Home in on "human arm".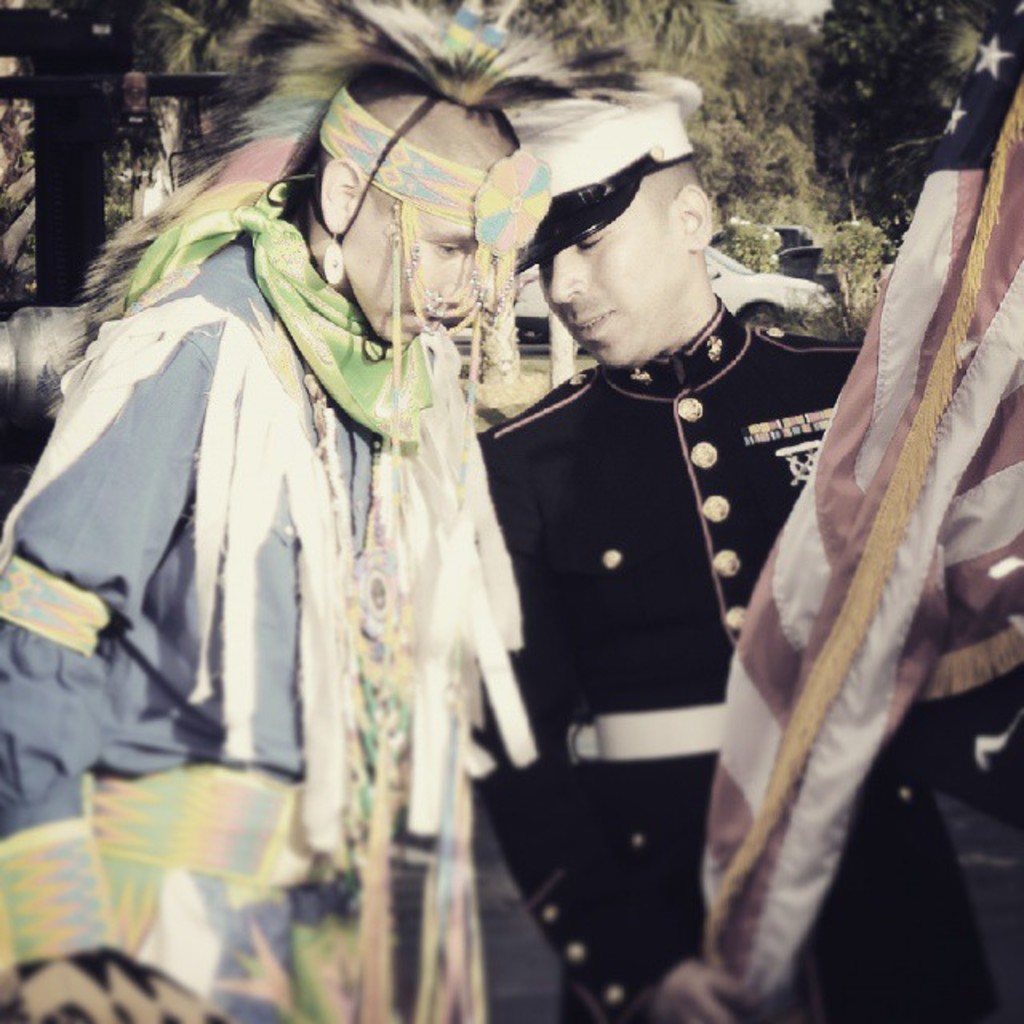
Homed in at crop(0, 314, 232, 1022).
